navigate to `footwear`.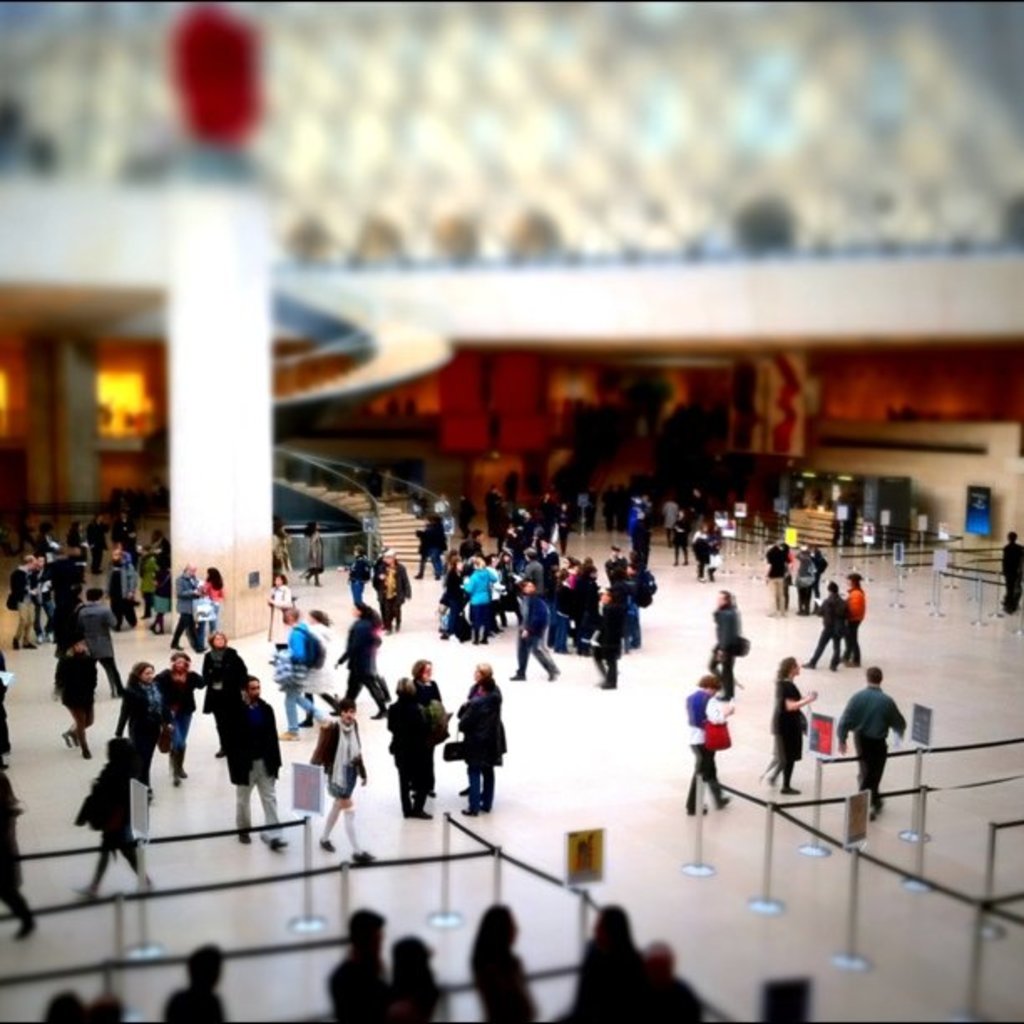
Navigation target: bbox(264, 840, 294, 847).
